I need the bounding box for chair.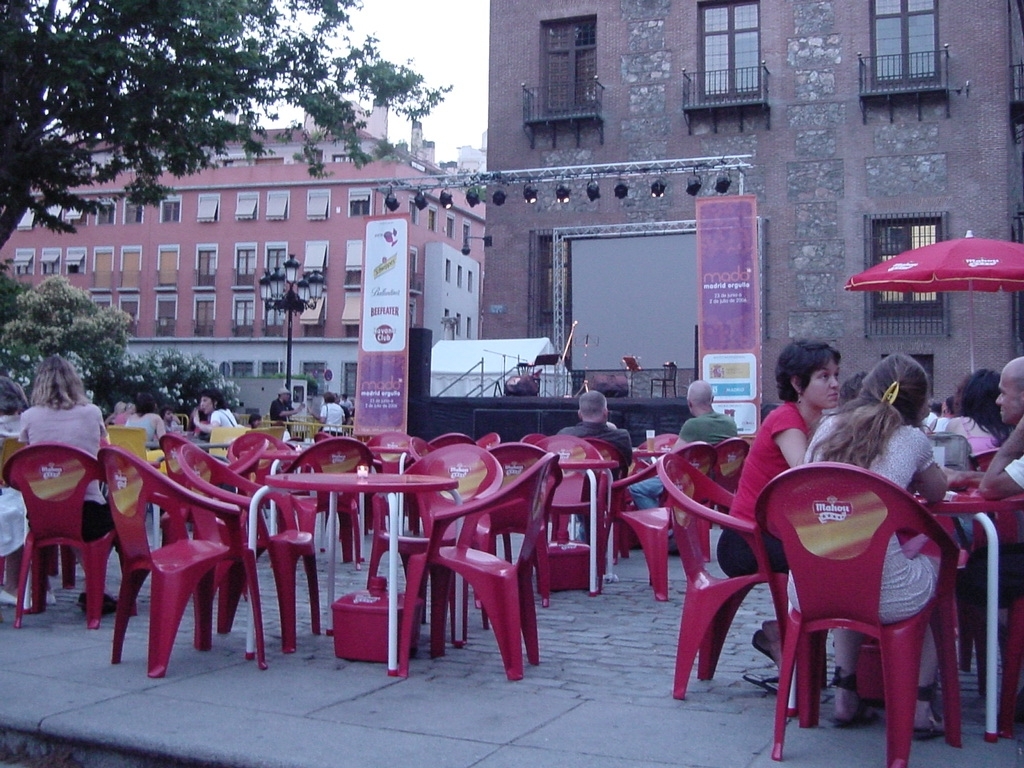
Here it is: [x1=366, y1=428, x2=412, y2=550].
